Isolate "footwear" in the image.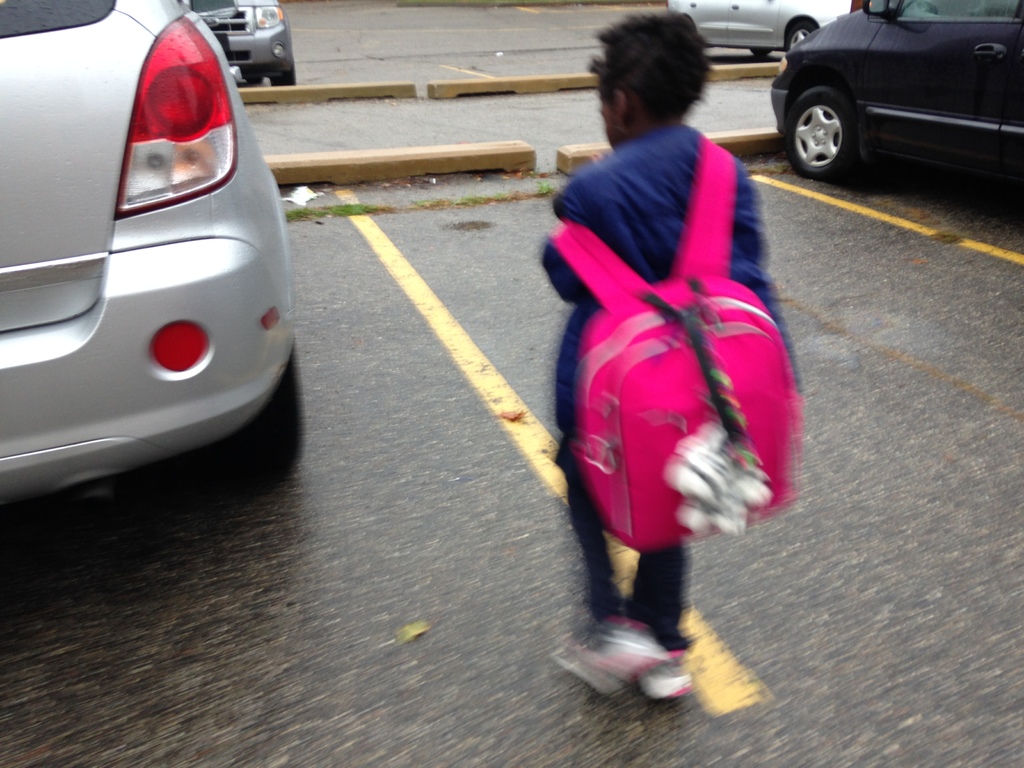
Isolated region: (584,622,669,696).
